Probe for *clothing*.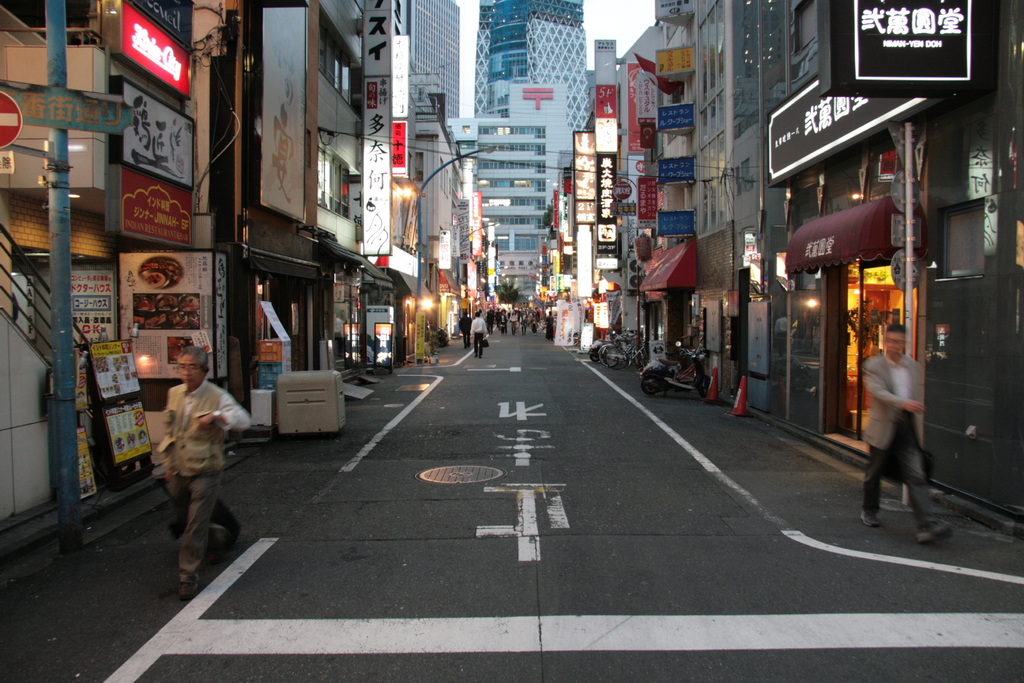
Probe result: box=[454, 313, 476, 349].
